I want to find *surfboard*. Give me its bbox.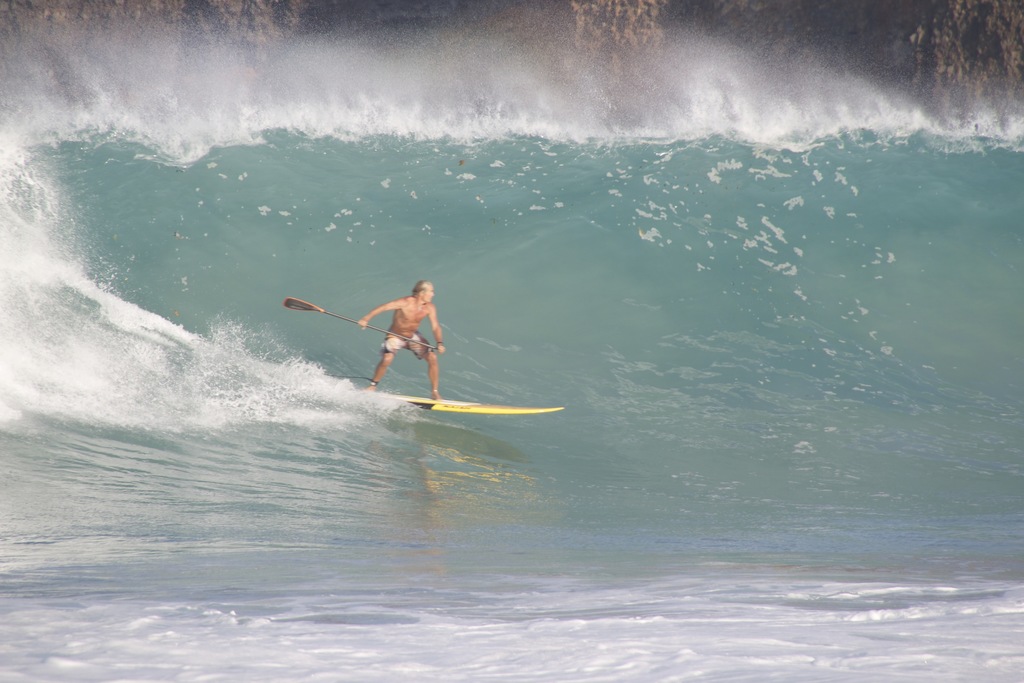
371/391/568/416.
